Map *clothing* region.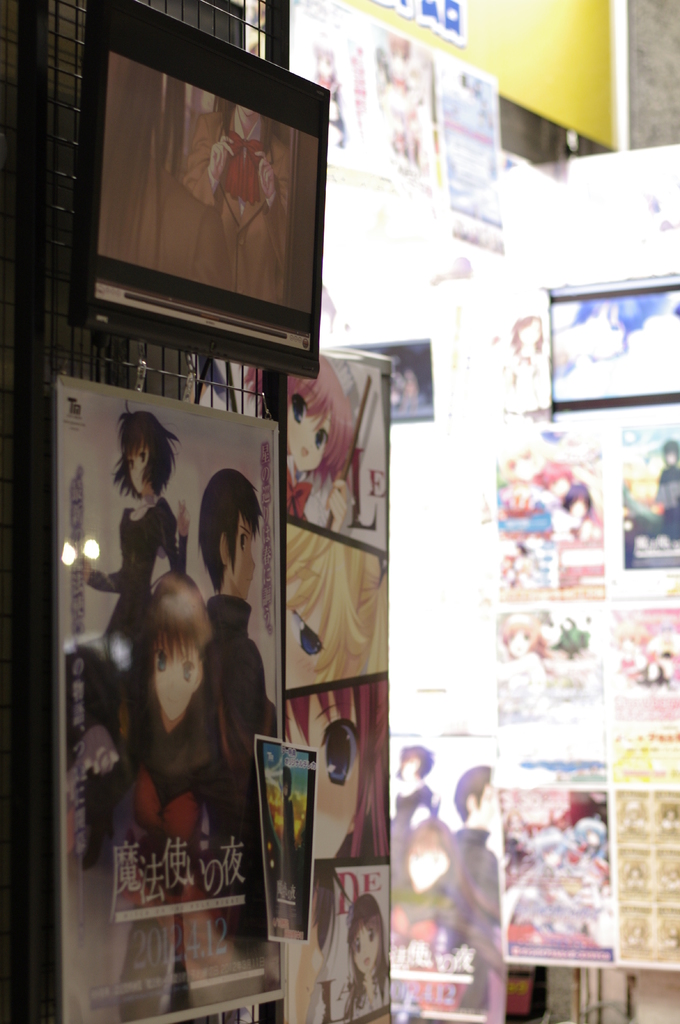
Mapped to [x1=321, y1=81, x2=349, y2=147].
